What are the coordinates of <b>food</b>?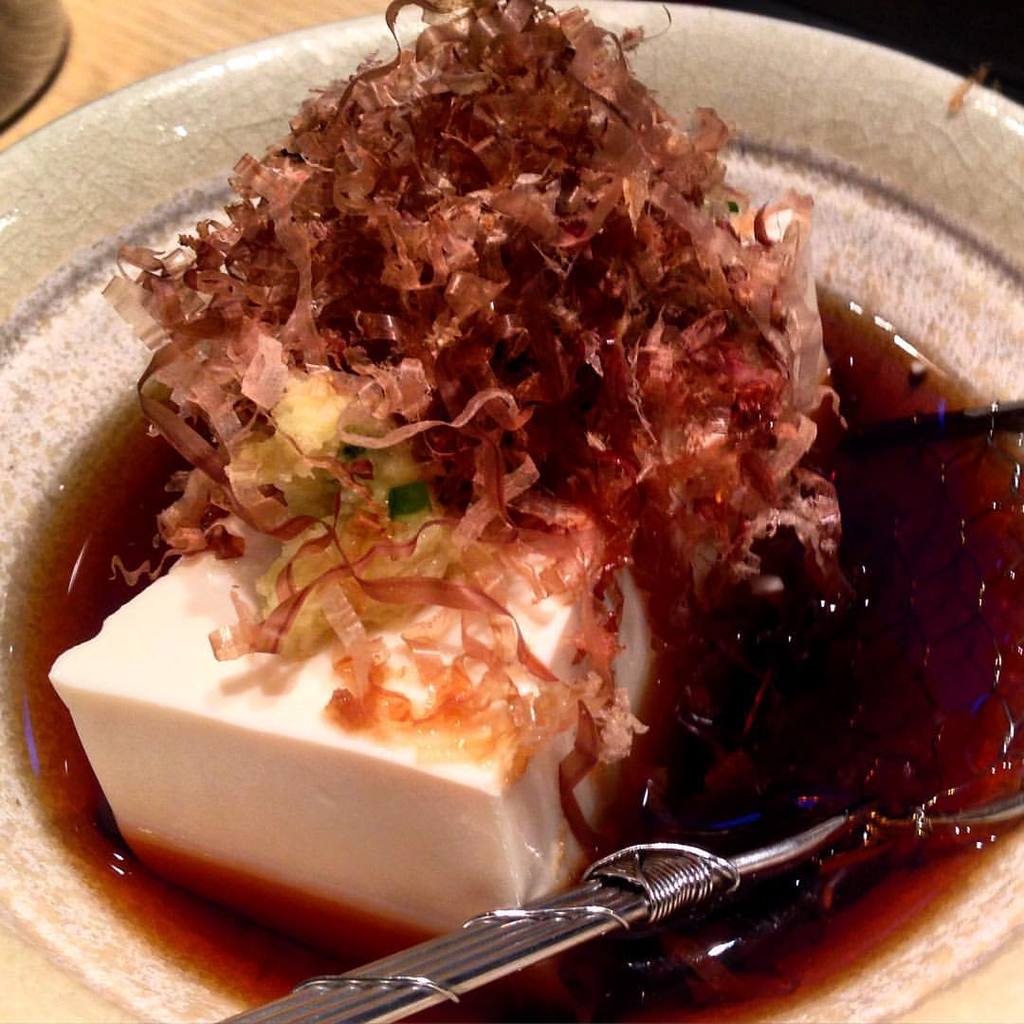
<region>0, 0, 1023, 1023</region>.
